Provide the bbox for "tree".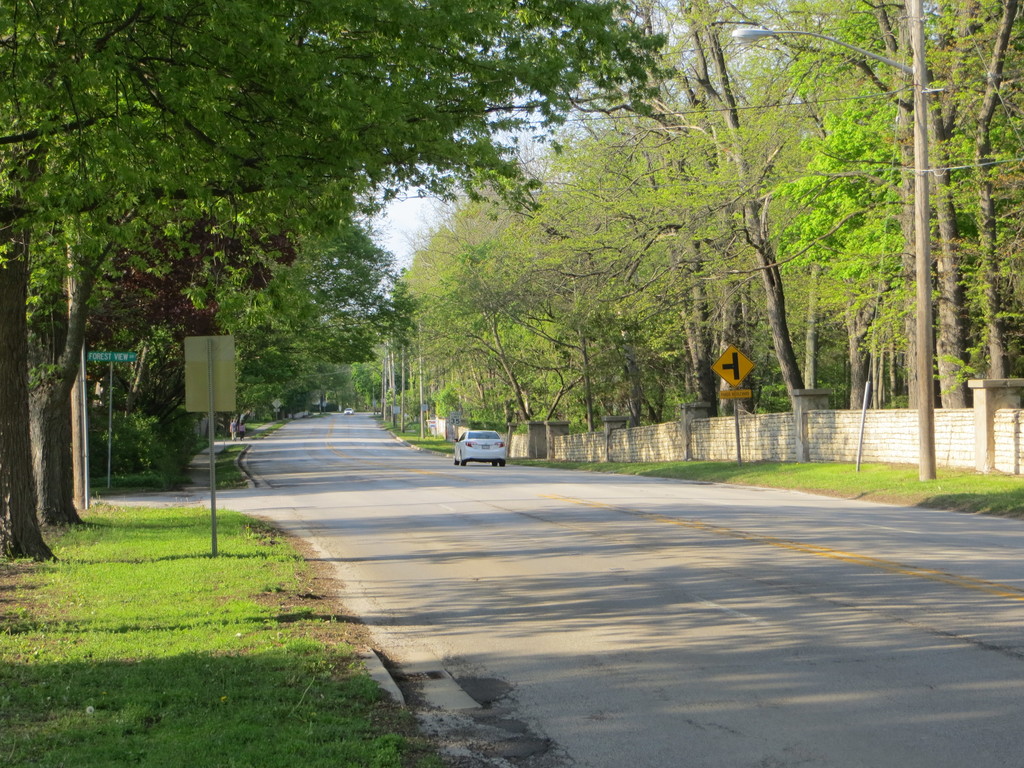
469:143:696:417.
